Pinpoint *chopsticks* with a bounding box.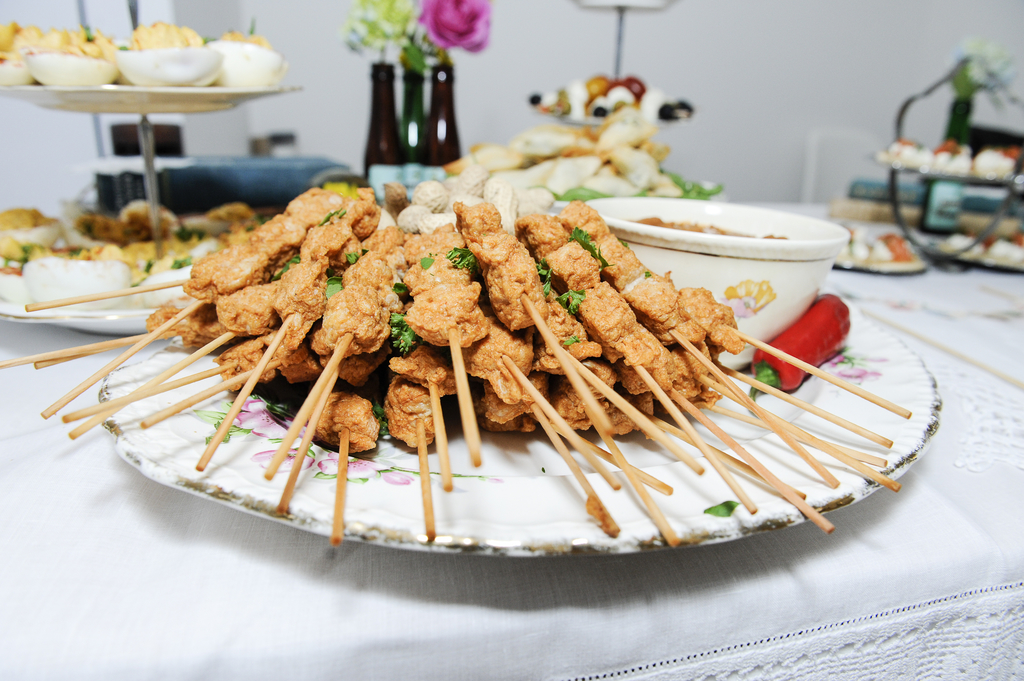
detection(636, 369, 834, 531).
